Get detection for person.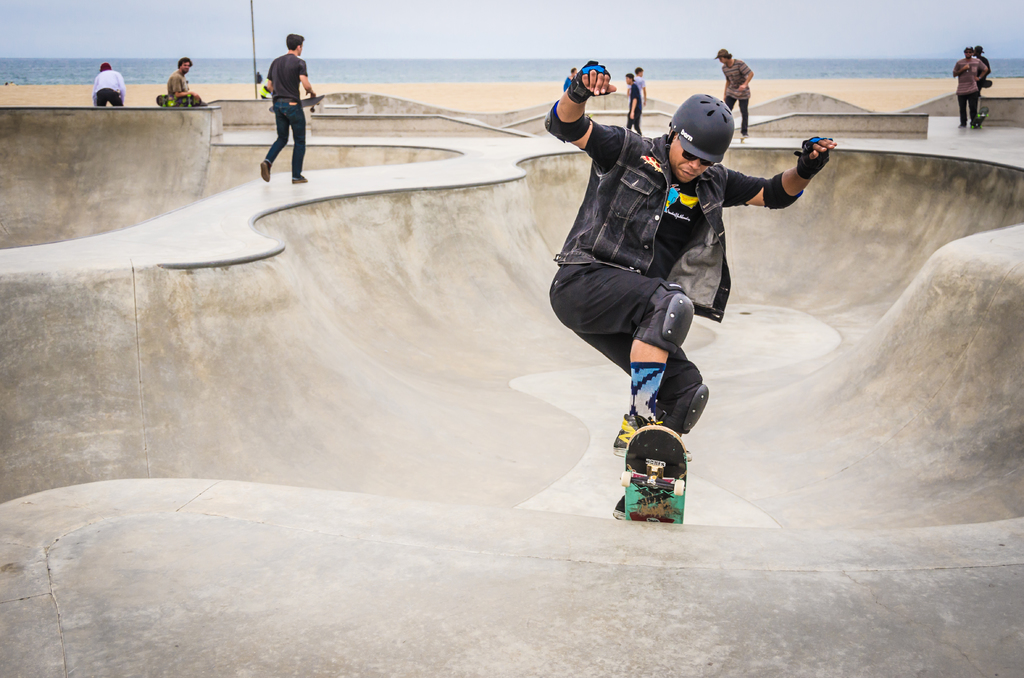
Detection: (165, 57, 205, 104).
